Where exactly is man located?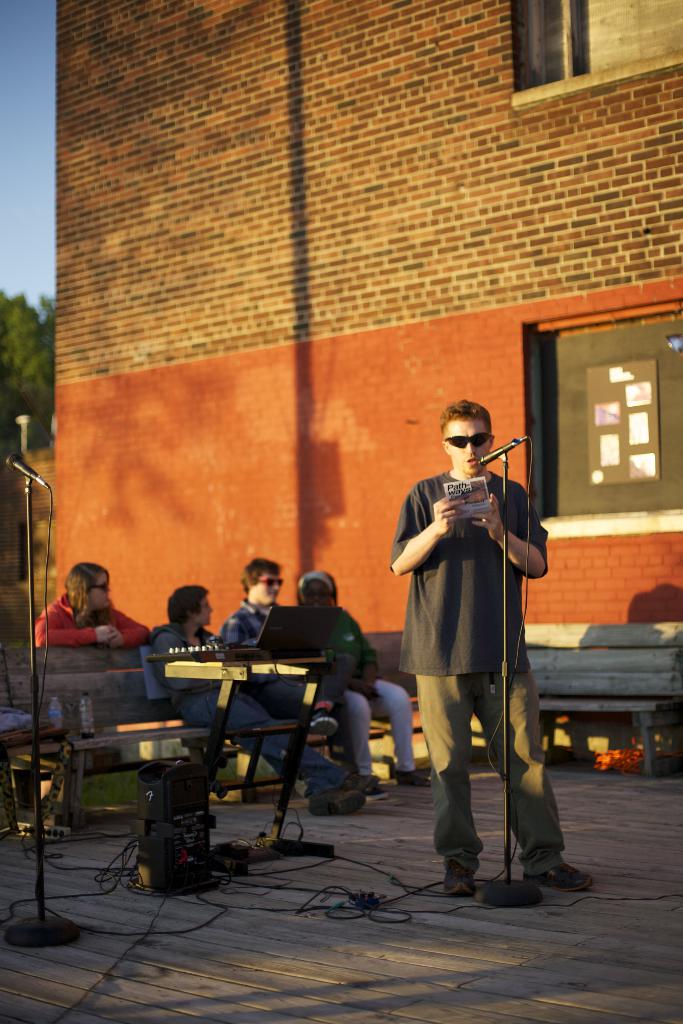
Its bounding box is left=220, top=566, right=370, bottom=798.
